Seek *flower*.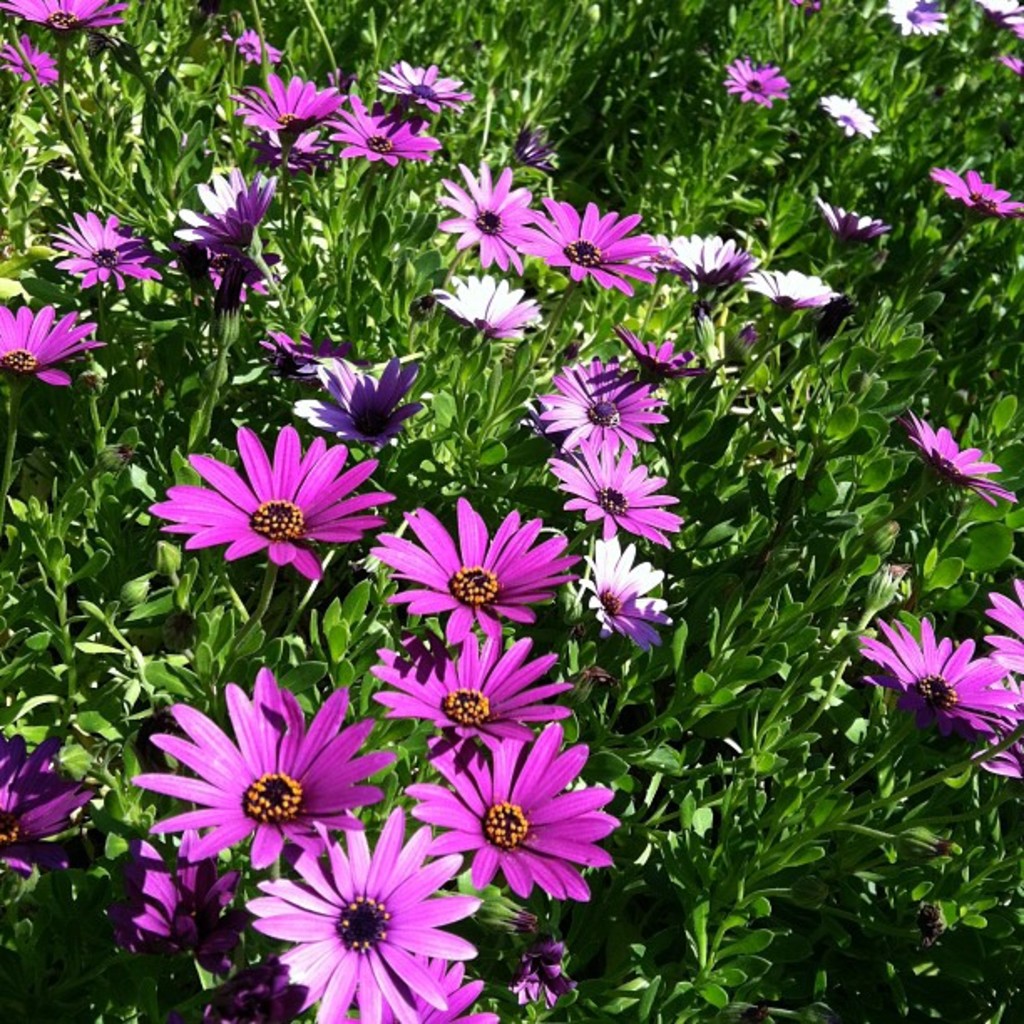
(581,534,674,646).
